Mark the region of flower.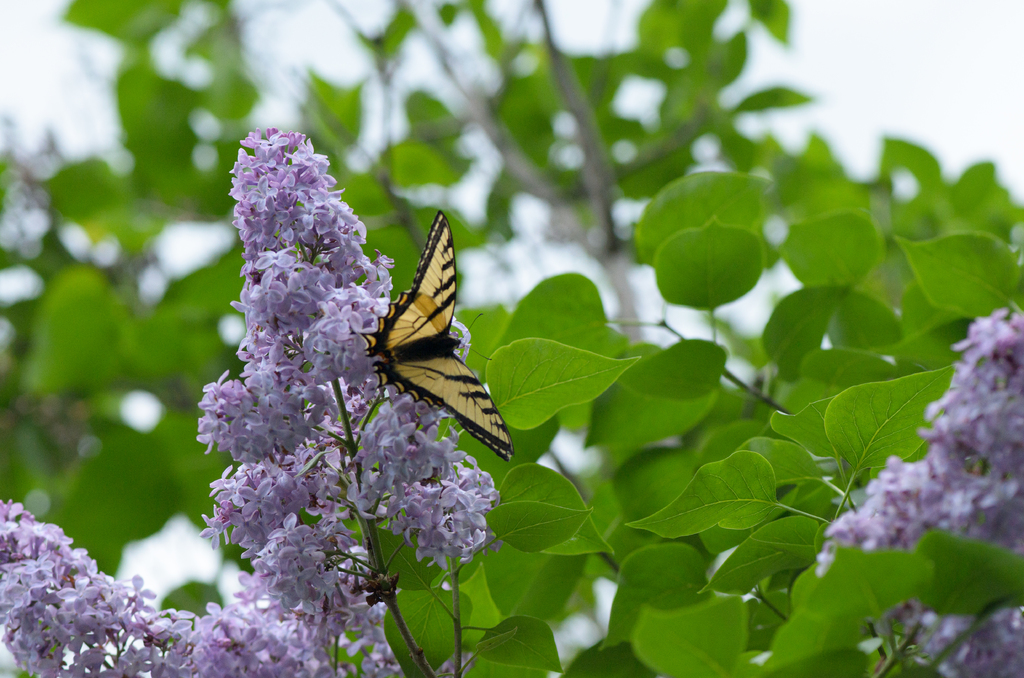
Region: locate(257, 246, 296, 270).
